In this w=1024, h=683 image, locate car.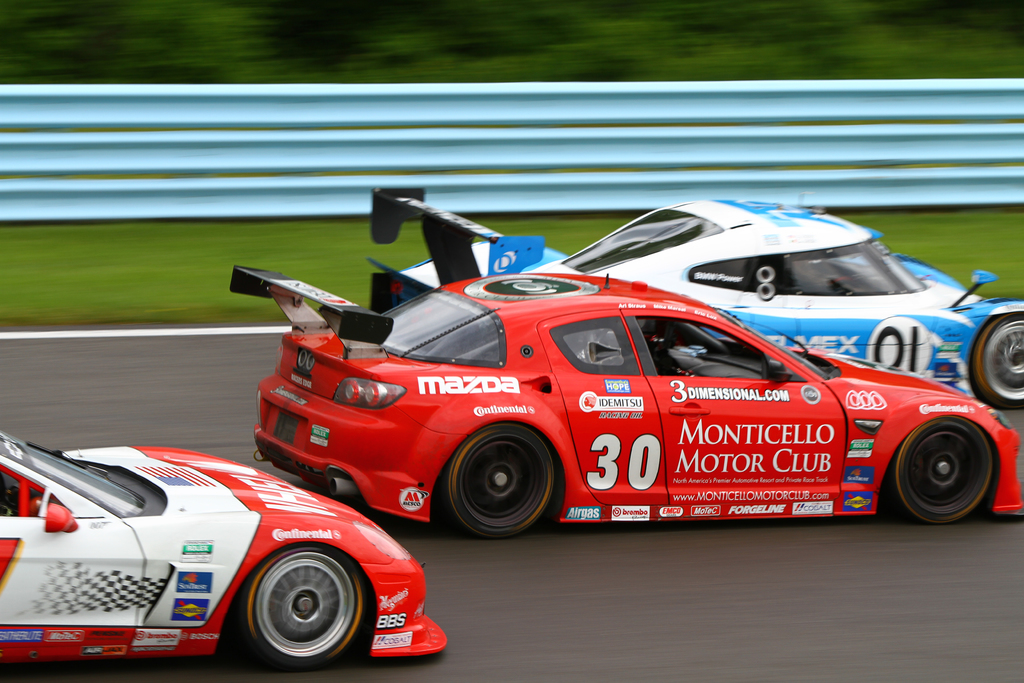
Bounding box: rect(231, 184, 1023, 537).
